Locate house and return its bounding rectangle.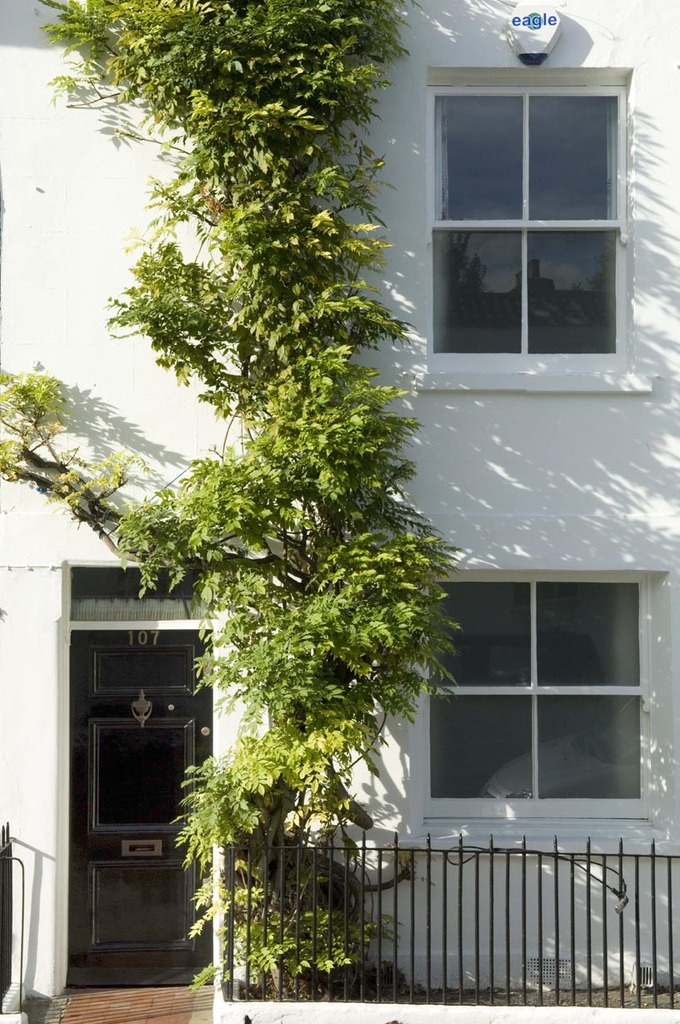
crop(0, 0, 679, 1023).
